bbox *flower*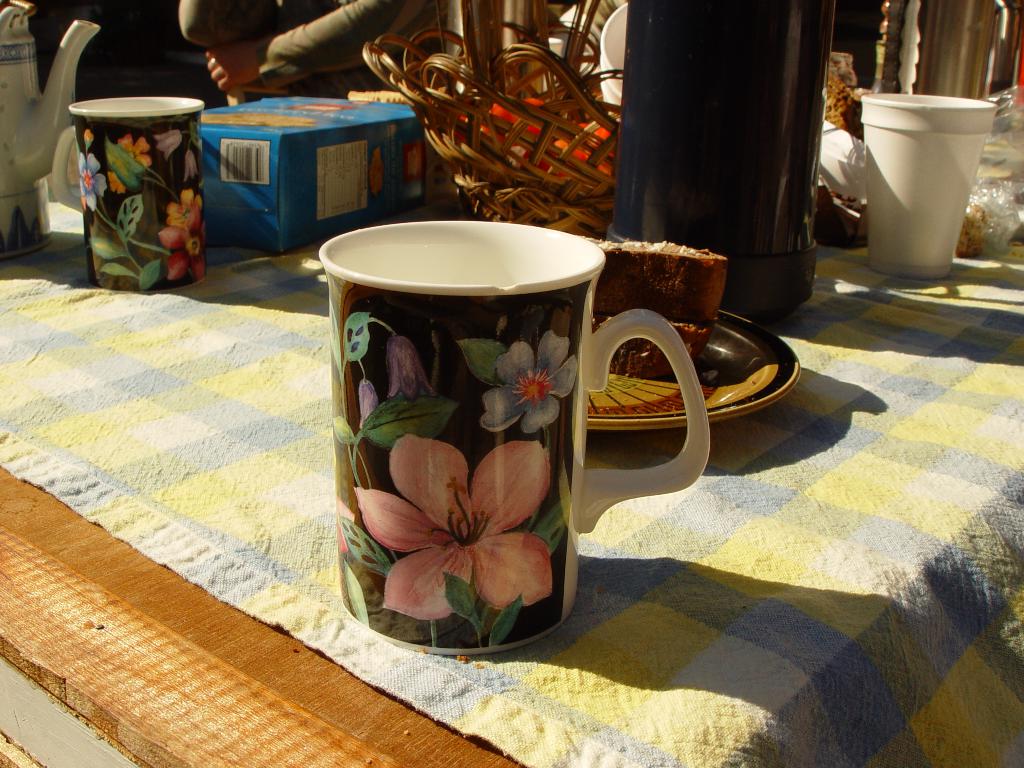
(153, 125, 185, 160)
